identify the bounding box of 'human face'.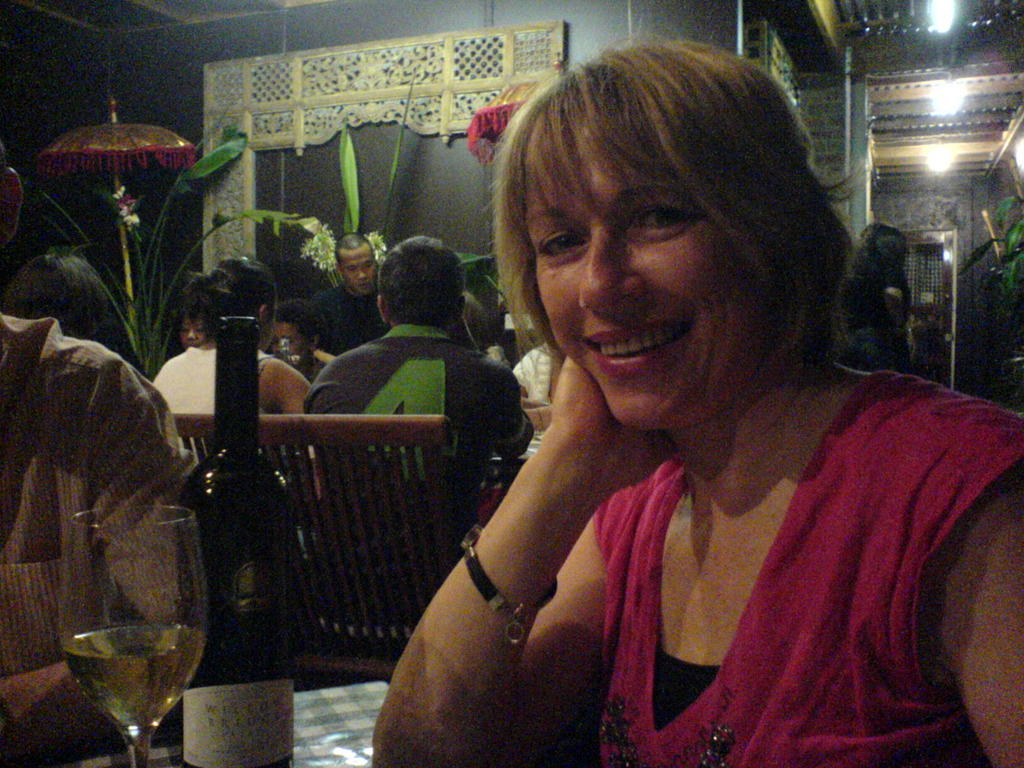
box(532, 142, 765, 438).
